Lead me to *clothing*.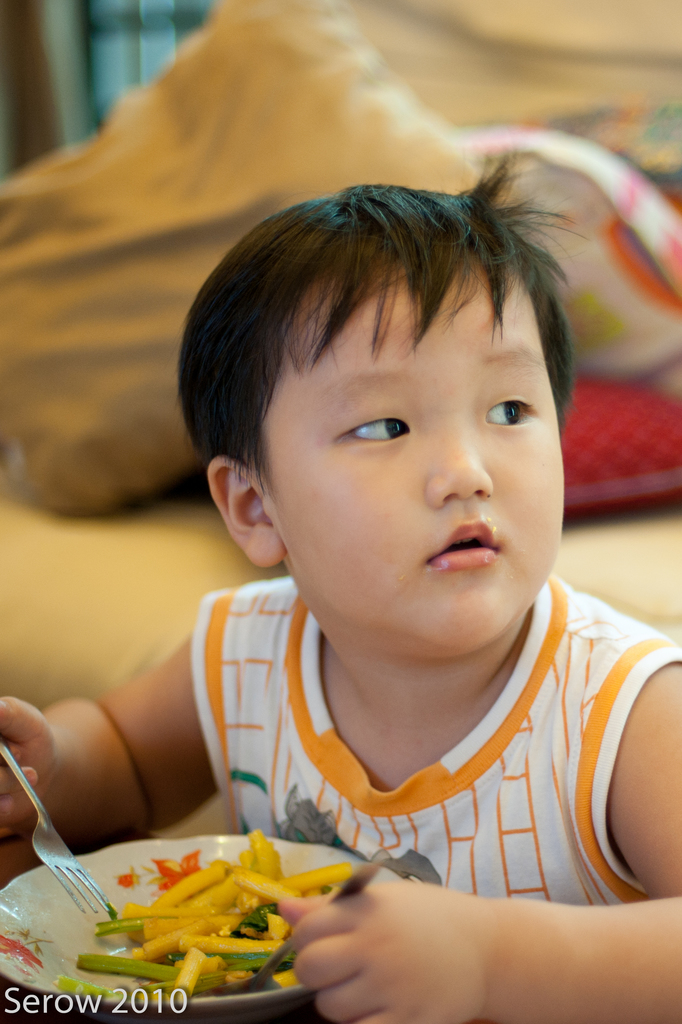
Lead to [left=166, top=599, right=681, bottom=915].
